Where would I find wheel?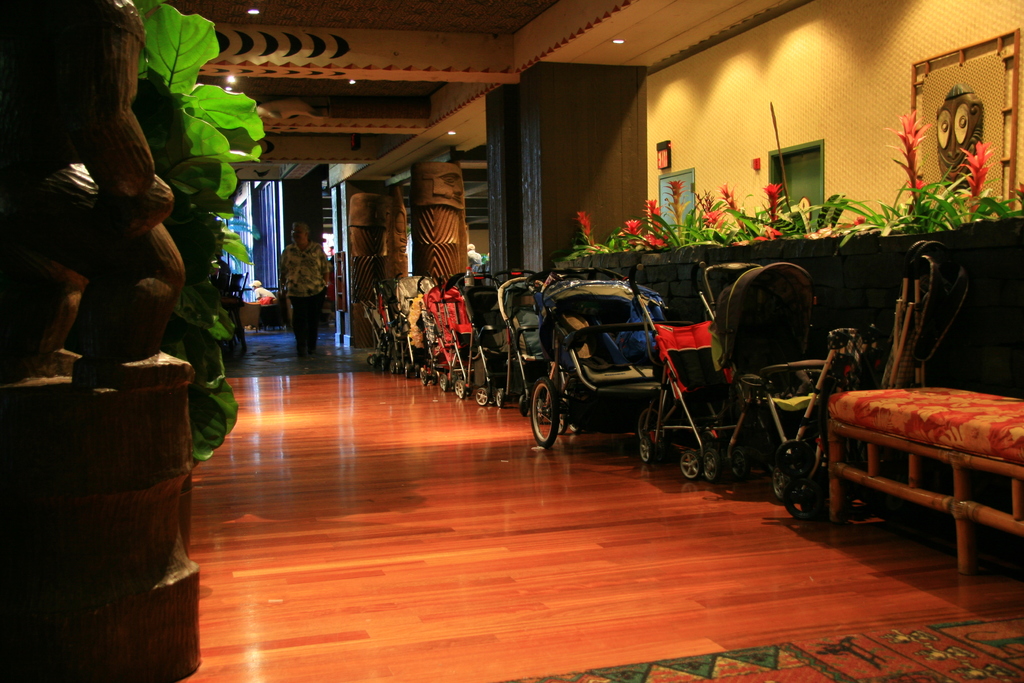
At {"x1": 680, "y1": 450, "x2": 701, "y2": 478}.
